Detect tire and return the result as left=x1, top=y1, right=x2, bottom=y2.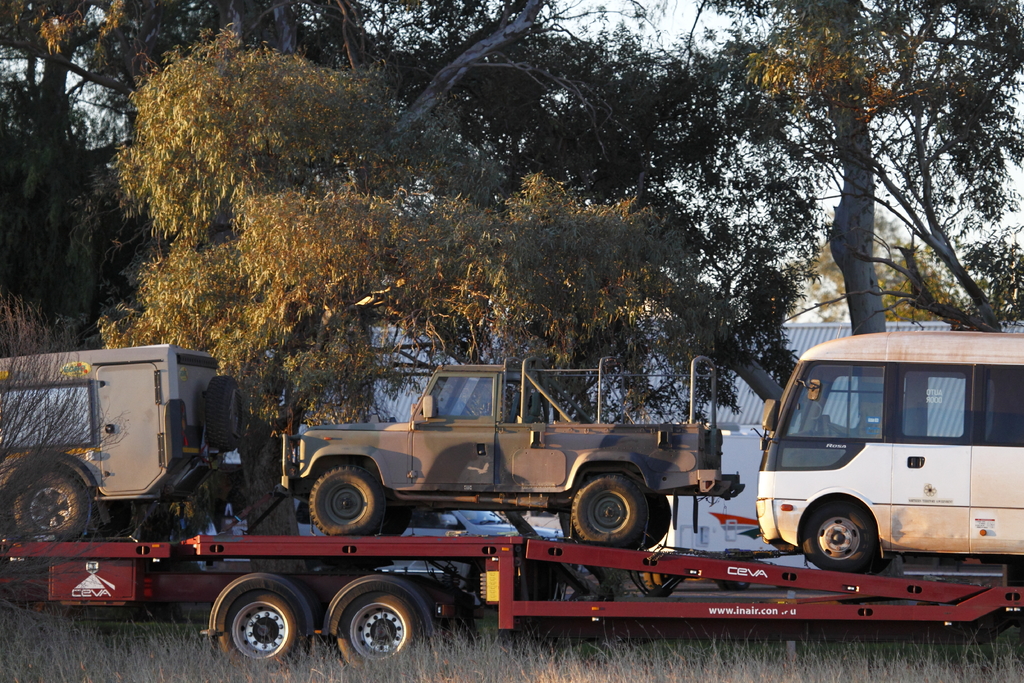
left=205, top=376, right=242, bottom=448.
